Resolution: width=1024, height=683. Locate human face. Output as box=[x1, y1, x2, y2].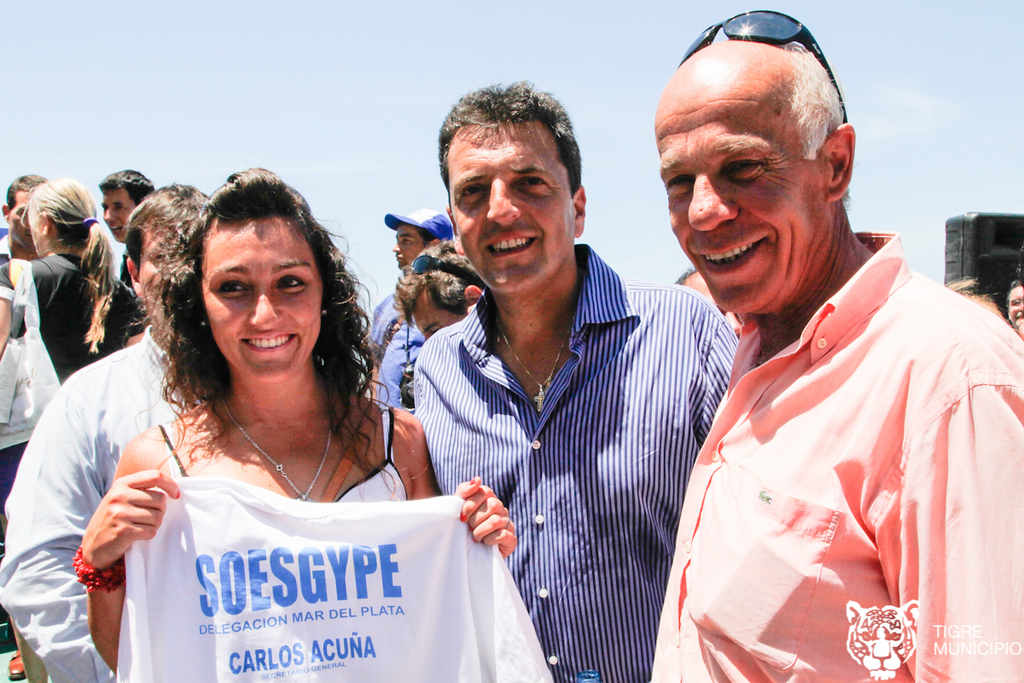
box=[658, 95, 828, 312].
